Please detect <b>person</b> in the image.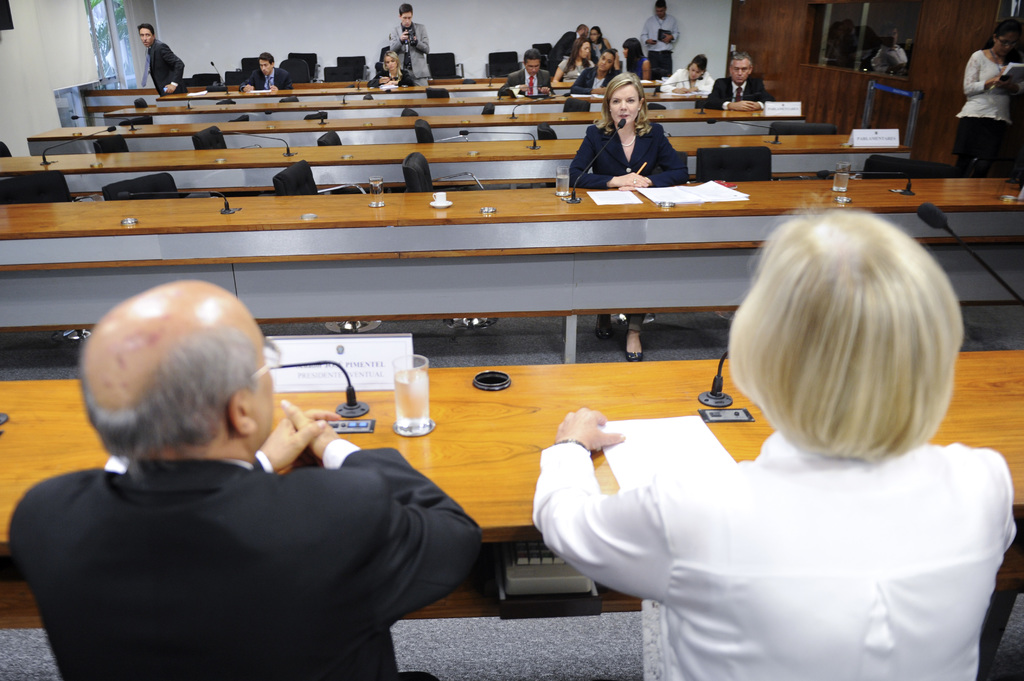
556/19/584/64.
